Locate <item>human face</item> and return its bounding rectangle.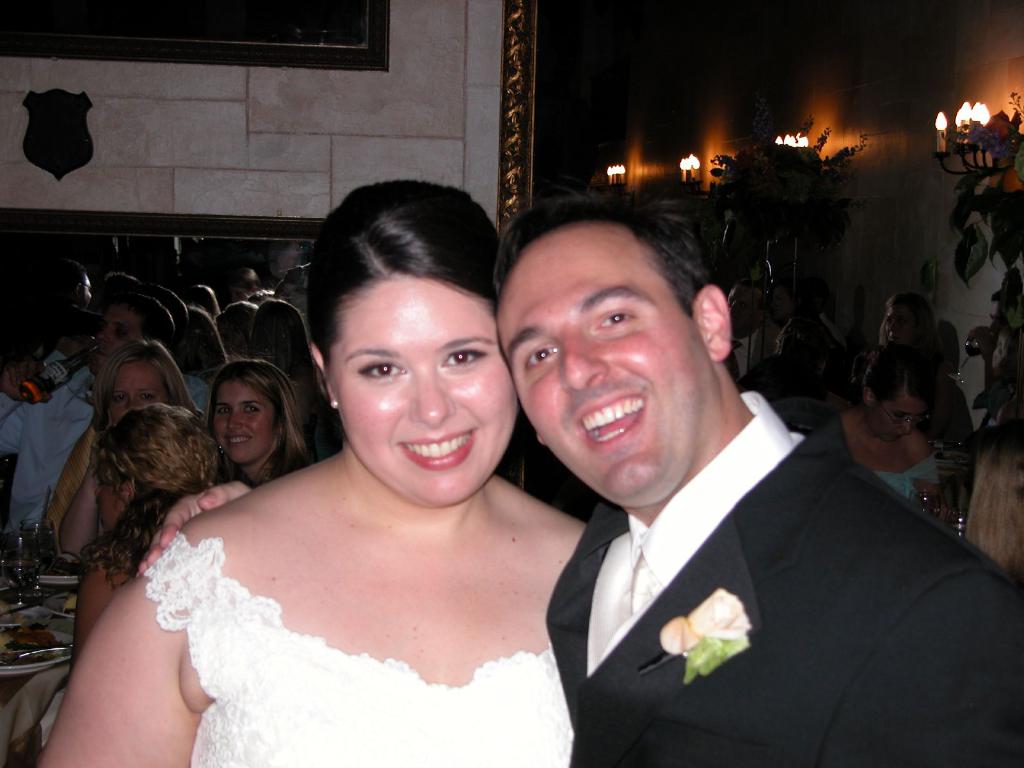
329:266:516:503.
